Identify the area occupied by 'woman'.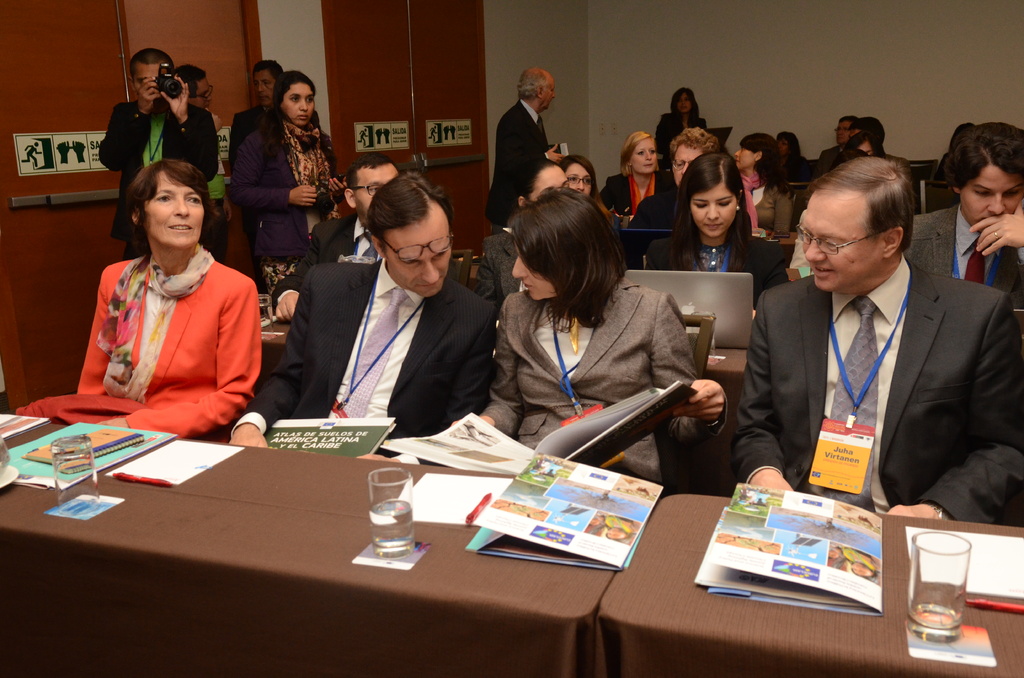
Area: detection(470, 157, 573, 325).
